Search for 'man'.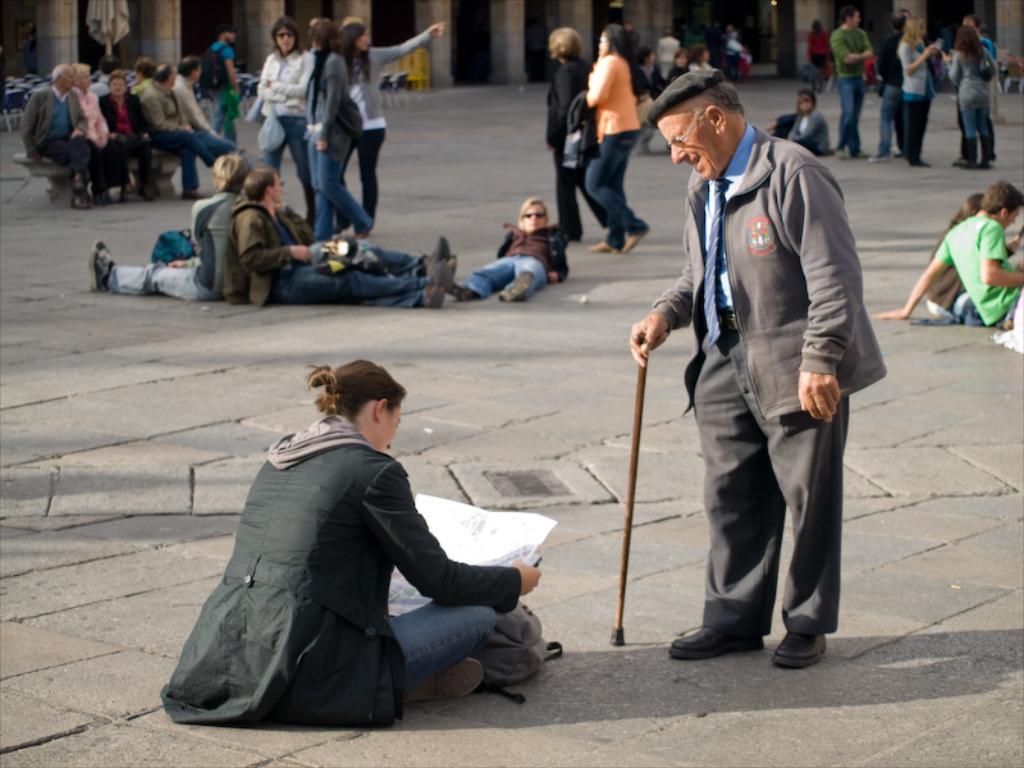
Found at 90, 155, 255, 300.
